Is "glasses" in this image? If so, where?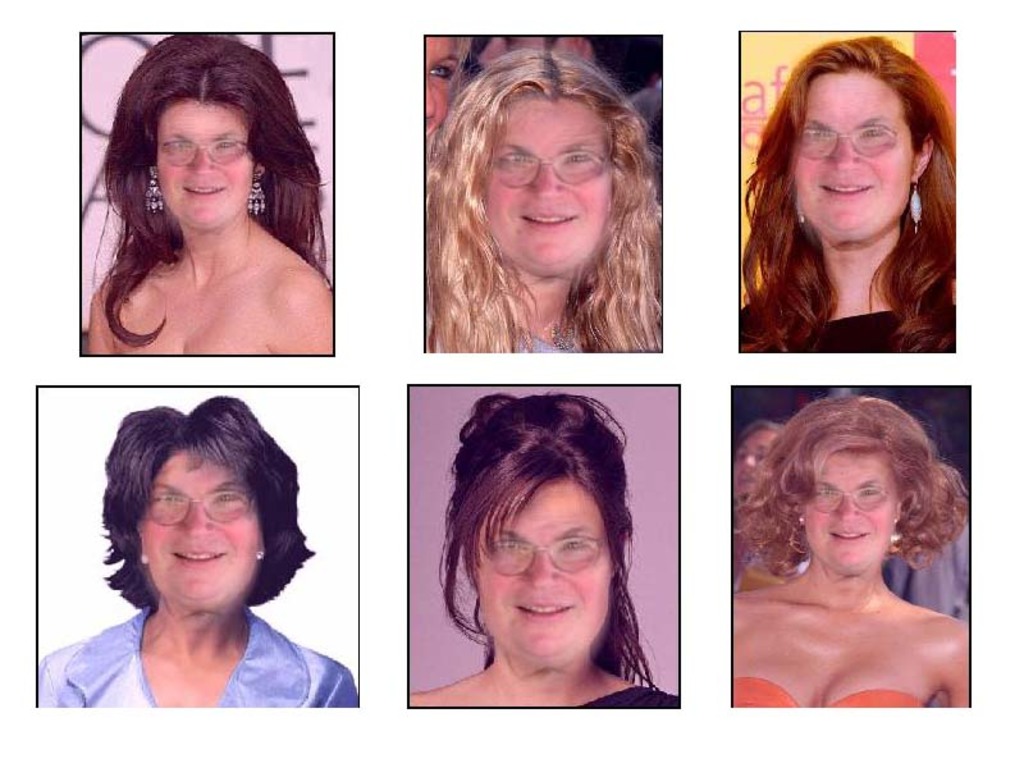
Yes, at (x1=157, y1=131, x2=261, y2=170).
